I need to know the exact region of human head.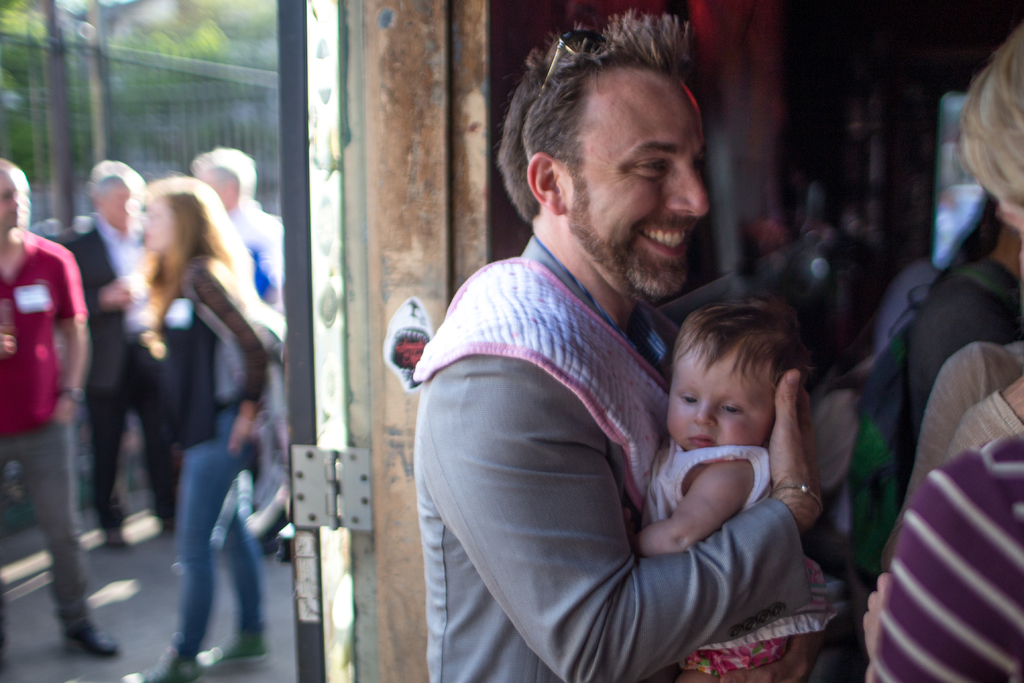
Region: BBox(90, 161, 139, 231).
